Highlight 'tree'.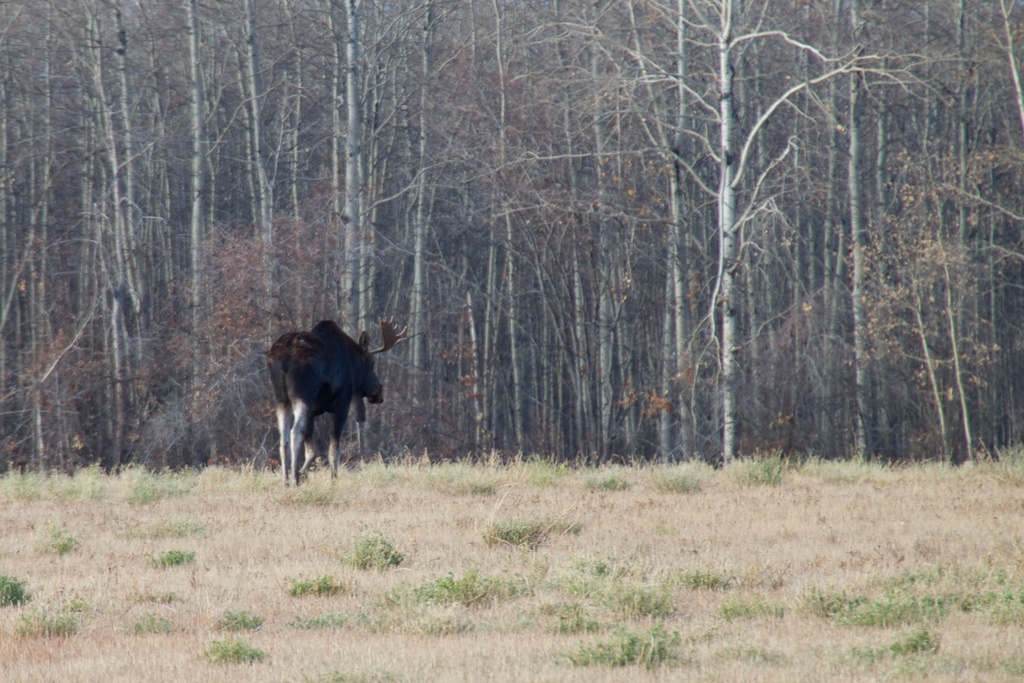
Highlighted region: region(0, 2, 1023, 475).
